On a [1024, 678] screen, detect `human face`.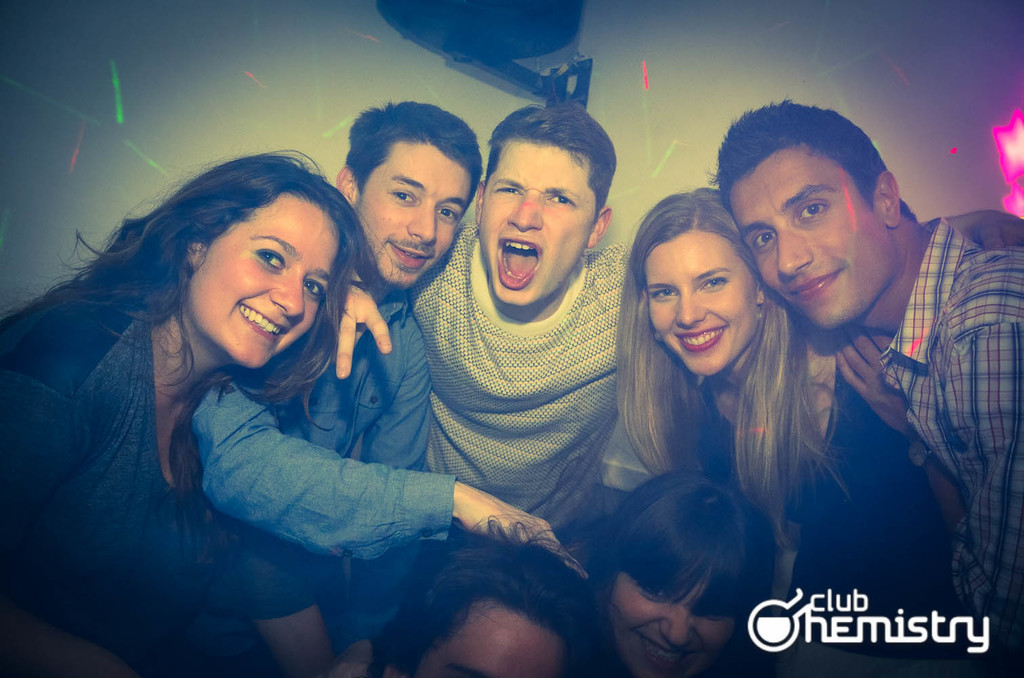
<bbox>184, 189, 334, 376</bbox>.
